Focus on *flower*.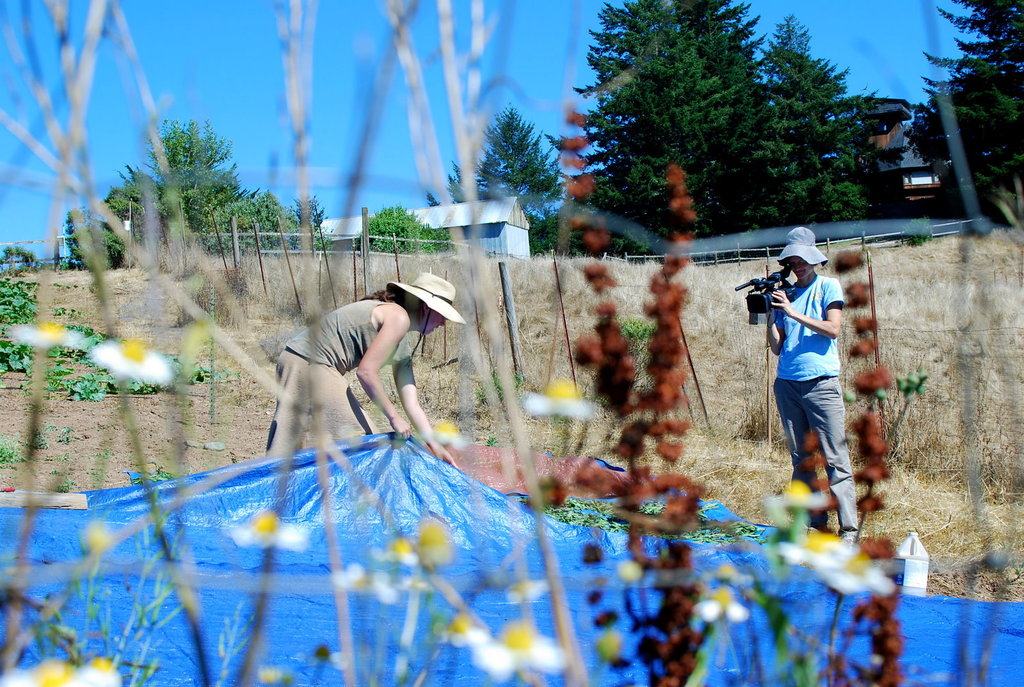
Focused at [left=429, top=612, right=479, bottom=641].
